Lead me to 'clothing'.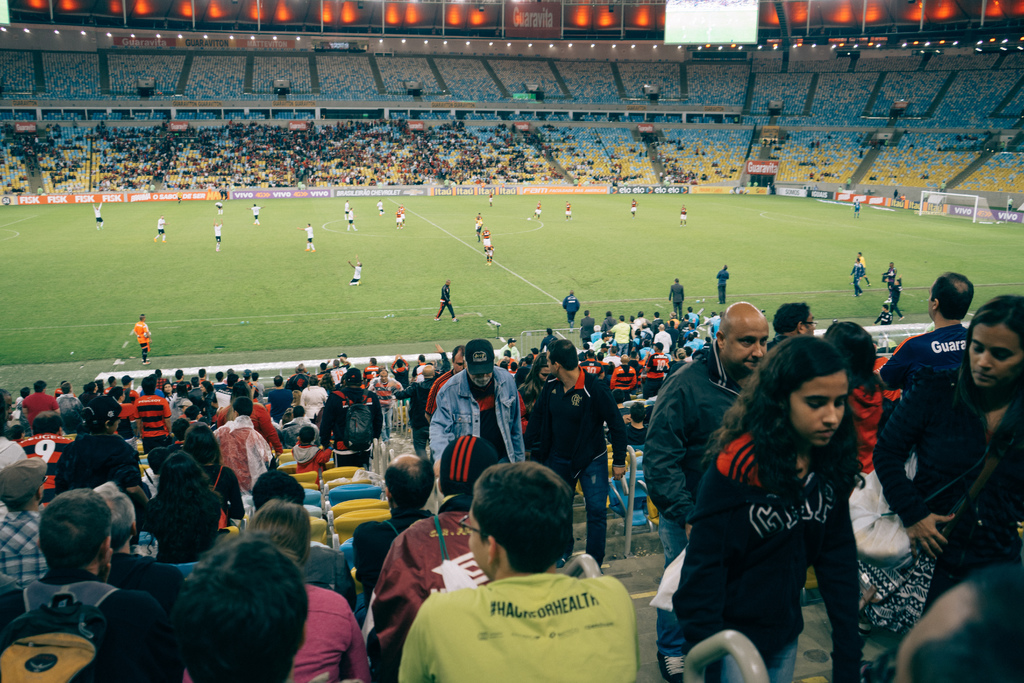
Lead to detection(590, 314, 594, 344).
